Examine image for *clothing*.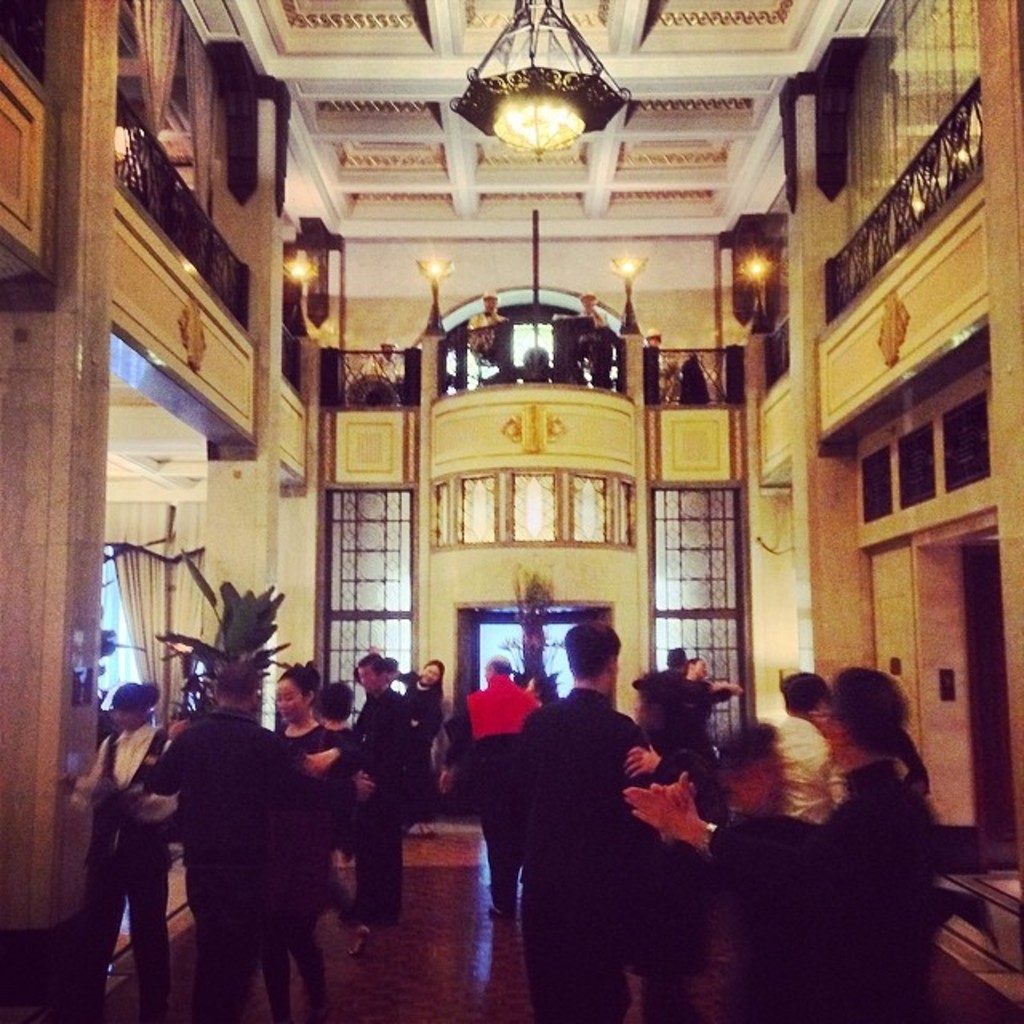
Examination result: box=[517, 690, 637, 1022].
